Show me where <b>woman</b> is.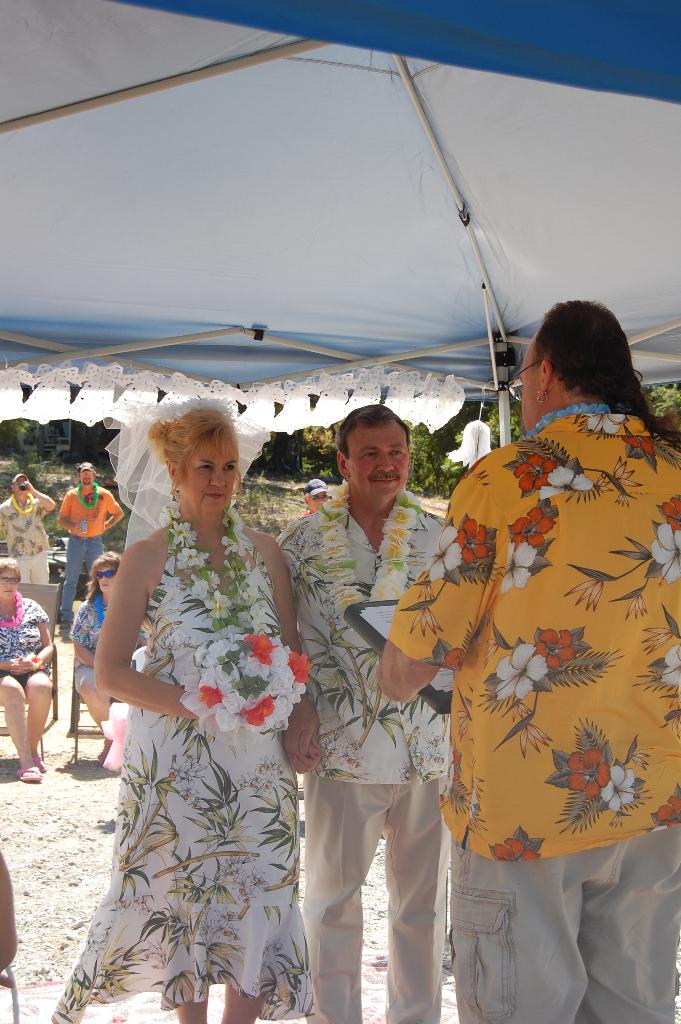
<b>woman</b> is at detection(0, 559, 53, 782).
